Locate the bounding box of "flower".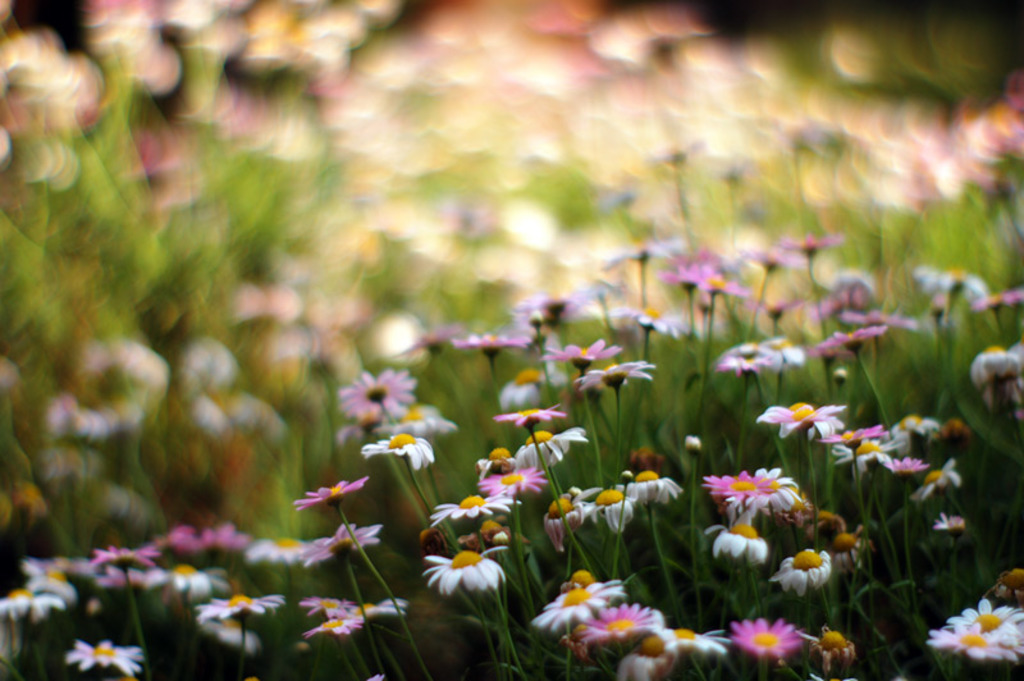
Bounding box: bbox=[515, 429, 579, 477].
